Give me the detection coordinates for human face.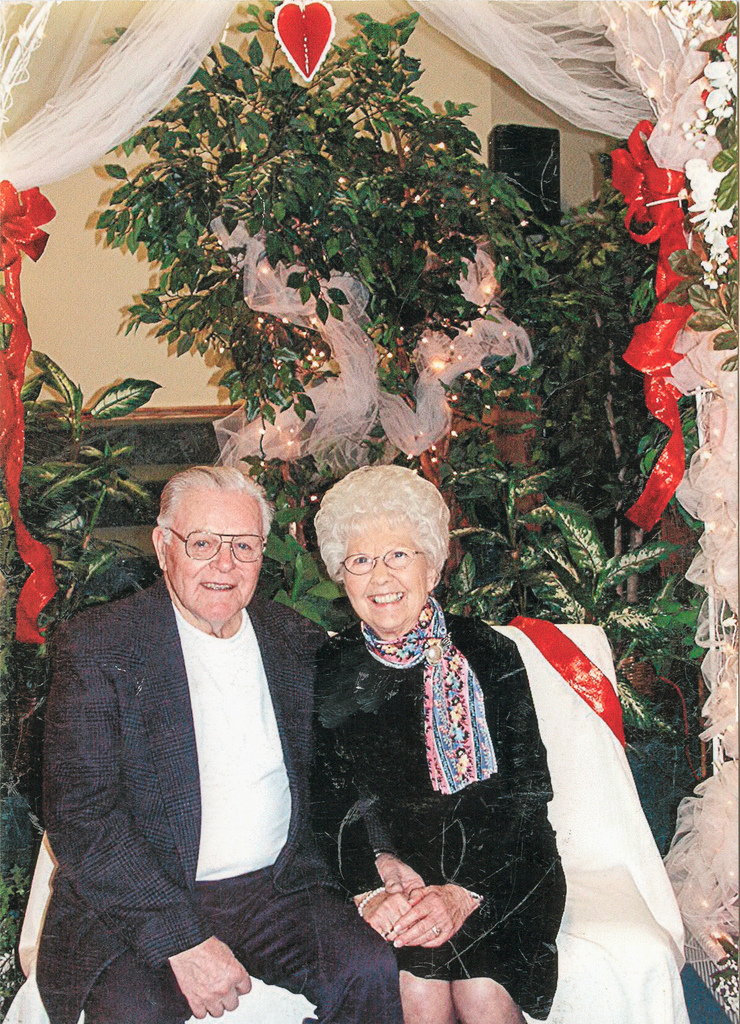
box(160, 487, 258, 621).
